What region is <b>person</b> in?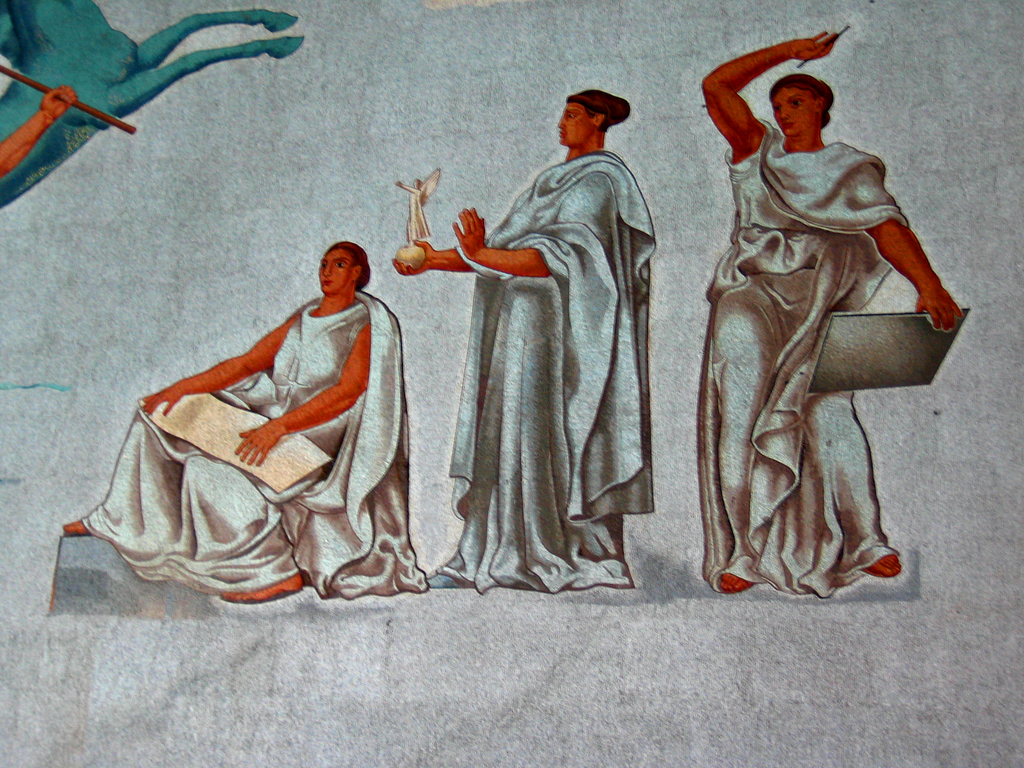
<region>699, 29, 964, 593</region>.
